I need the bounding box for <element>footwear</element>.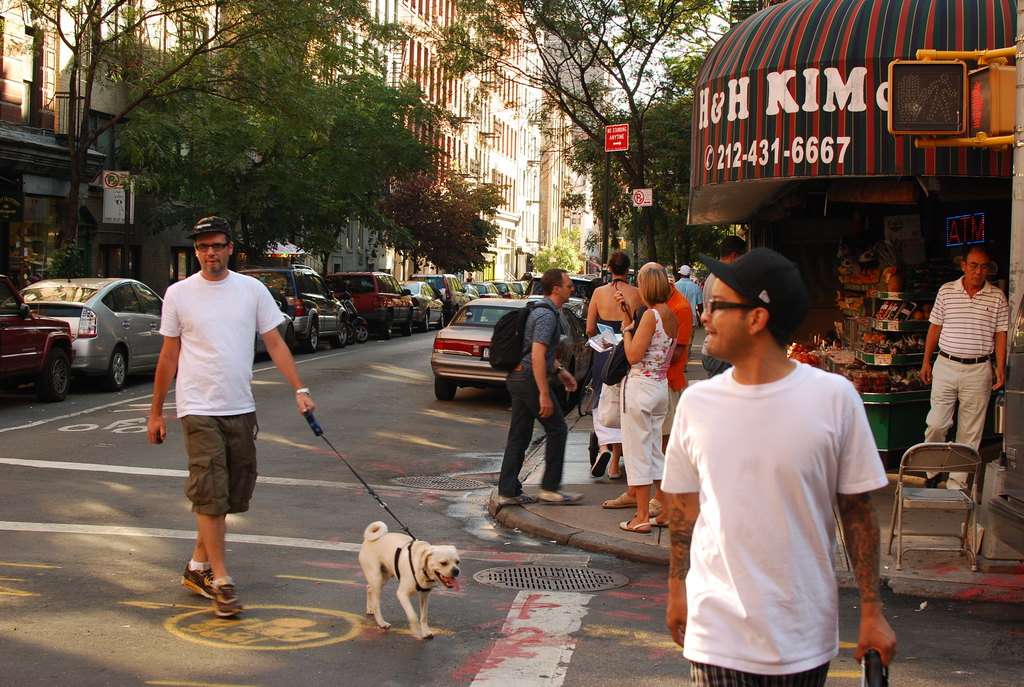
Here it is: {"left": 601, "top": 489, "right": 646, "bottom": 503}.
